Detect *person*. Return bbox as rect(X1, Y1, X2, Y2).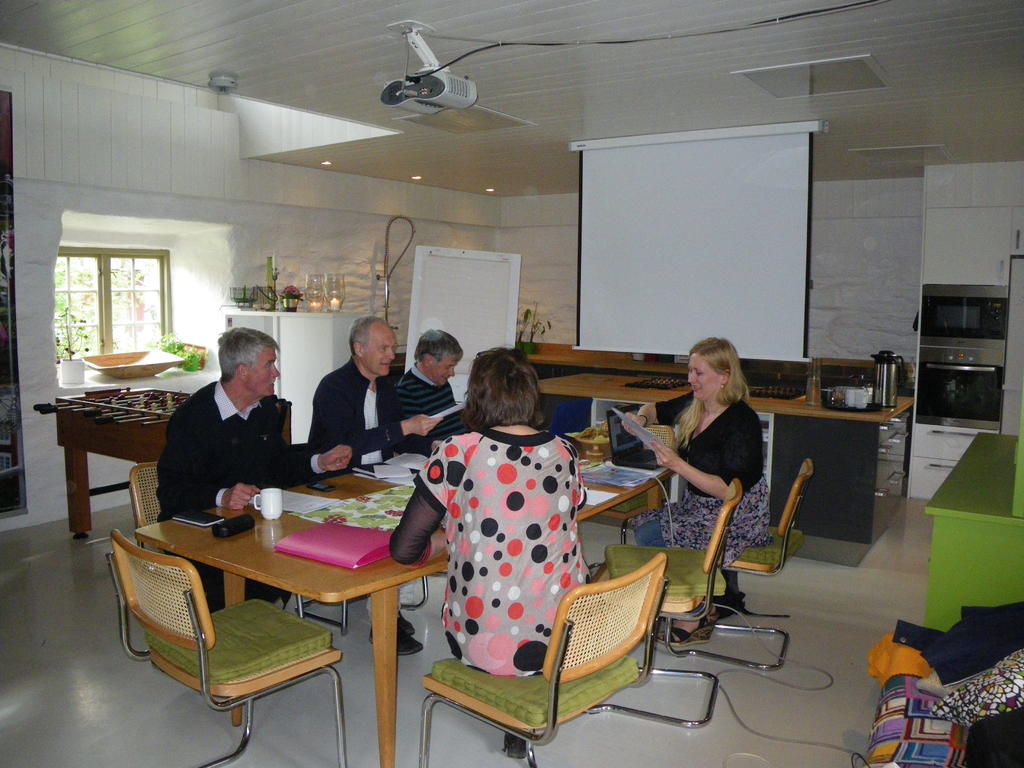
rect(306, 322, 429, 465).
